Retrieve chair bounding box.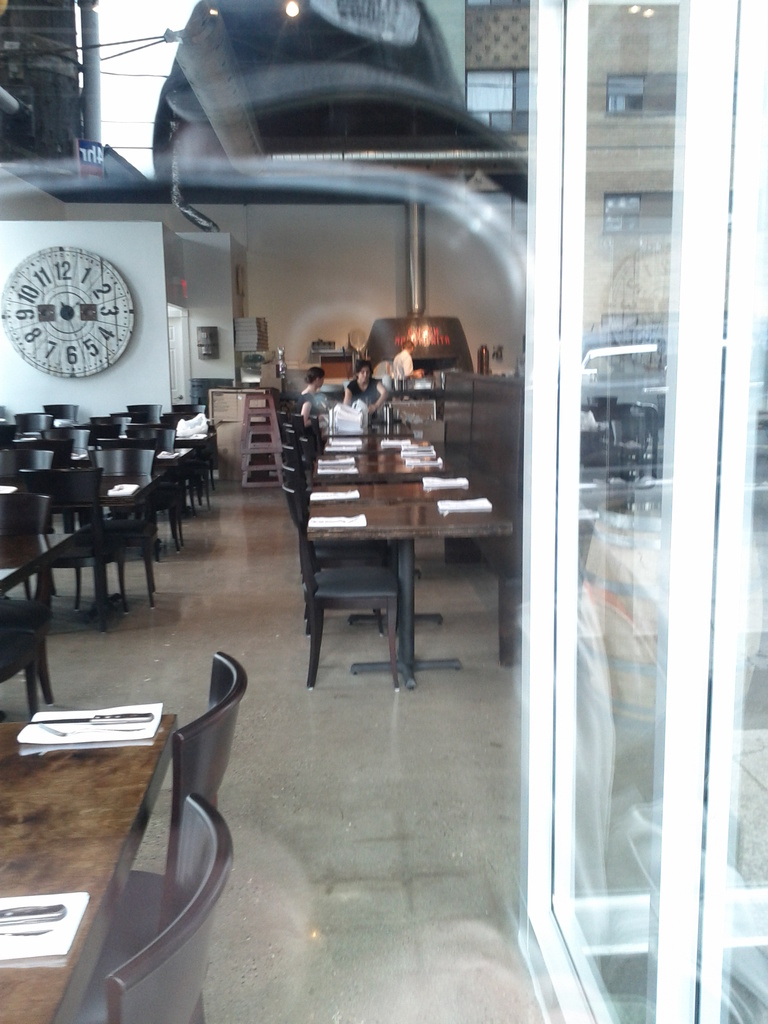
Bounding box: BBox(17, 409, 59, 433).
